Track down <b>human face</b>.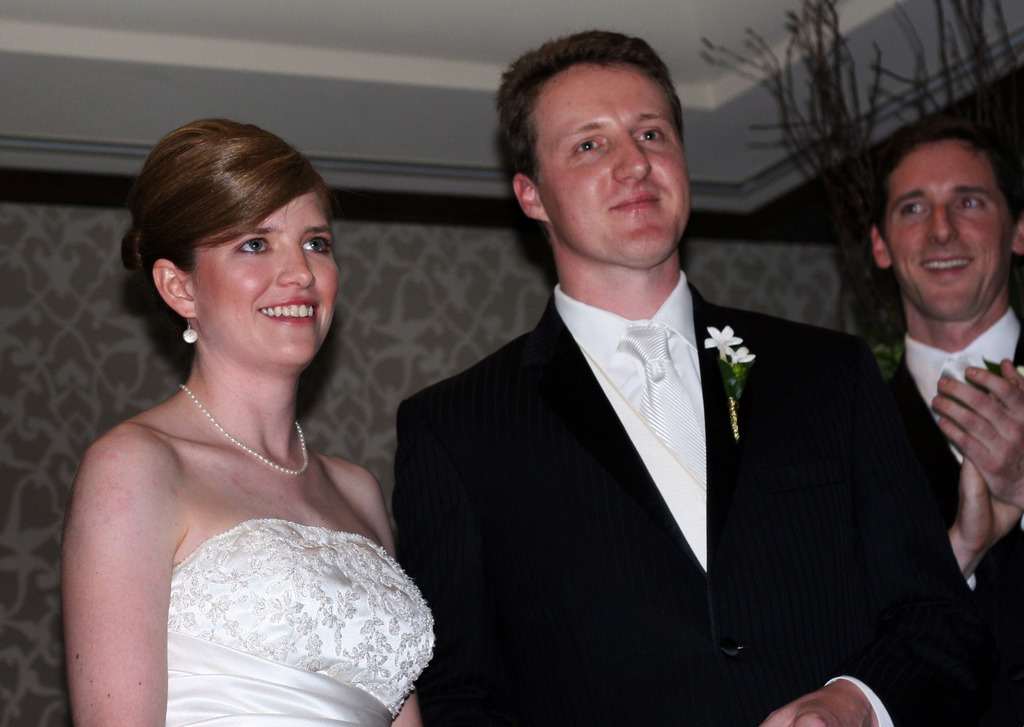
Tracked to locate(535, 64, 692, 258).
